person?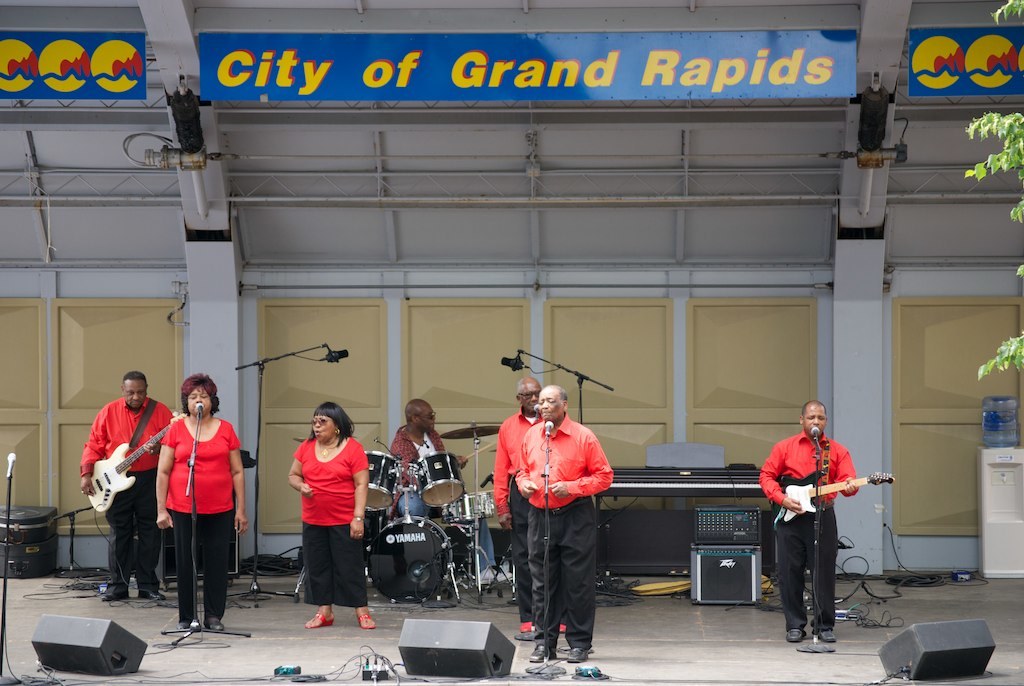
x1=755, y1=400, x2=857, y2=644
